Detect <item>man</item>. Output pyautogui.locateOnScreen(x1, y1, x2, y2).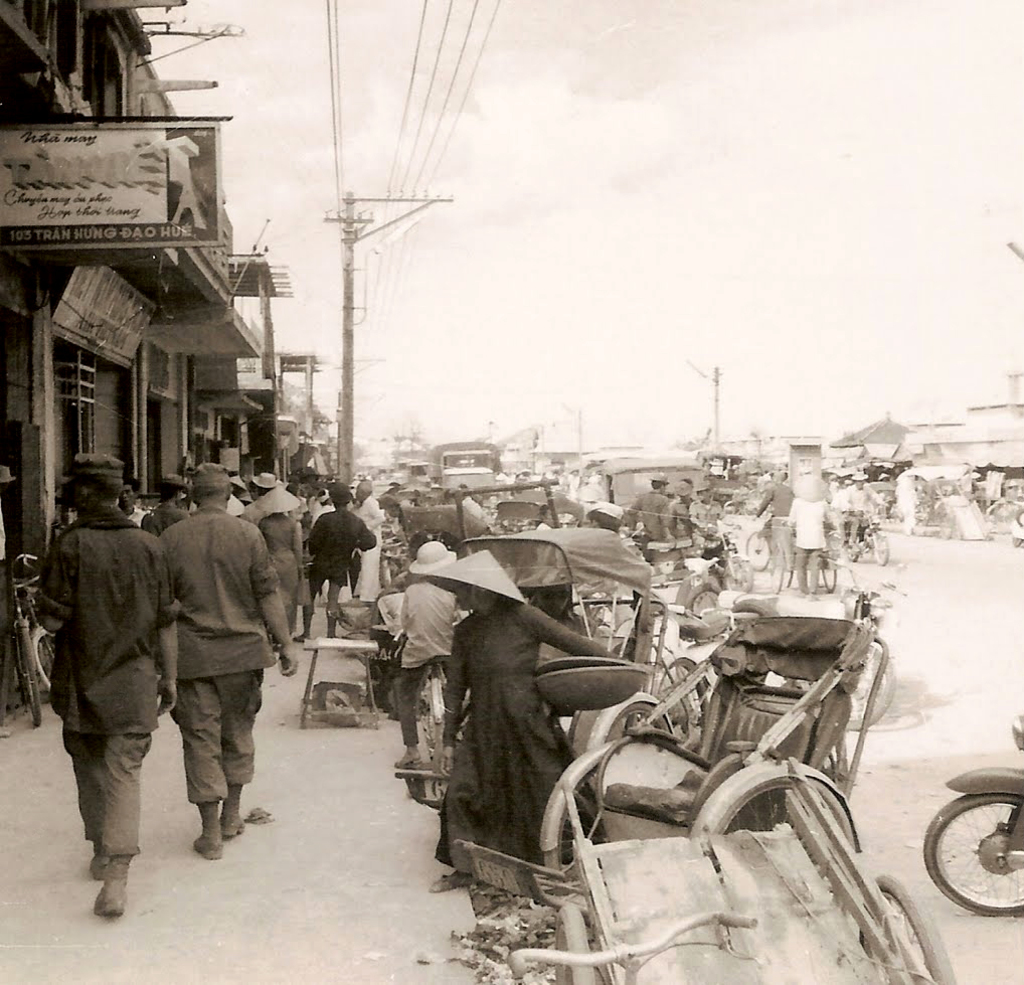
pyautogui.locateOnScreen(625, 465, 681, 559).
